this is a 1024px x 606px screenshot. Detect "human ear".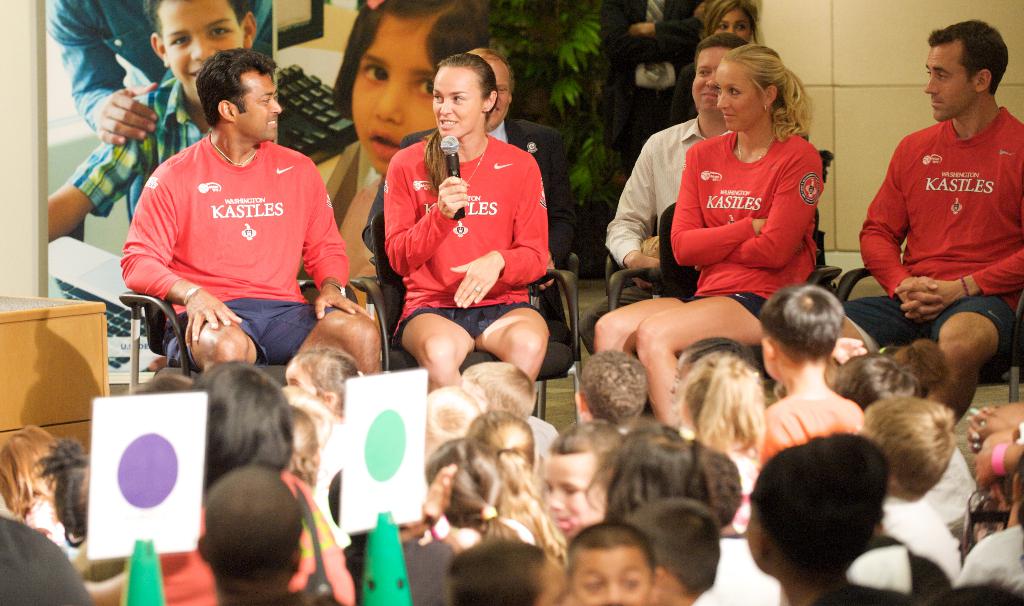
{"left": 219, "top": 100, "right": 236, "bottom": 119}.
